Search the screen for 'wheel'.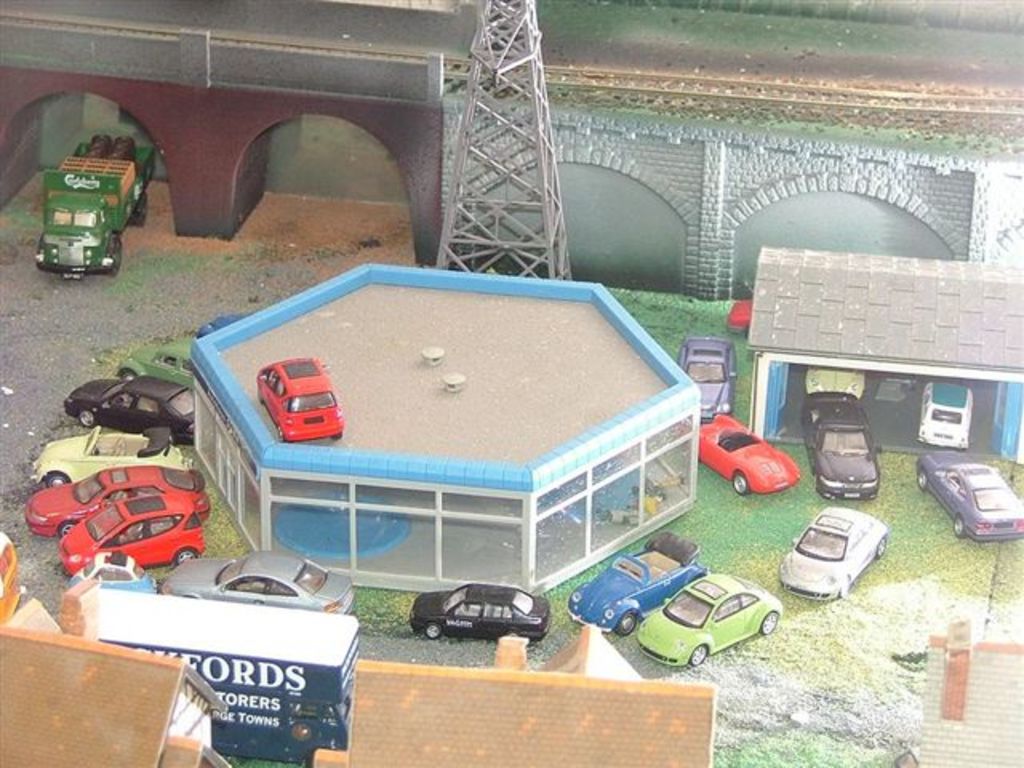
Found at 957/518/968/538.
